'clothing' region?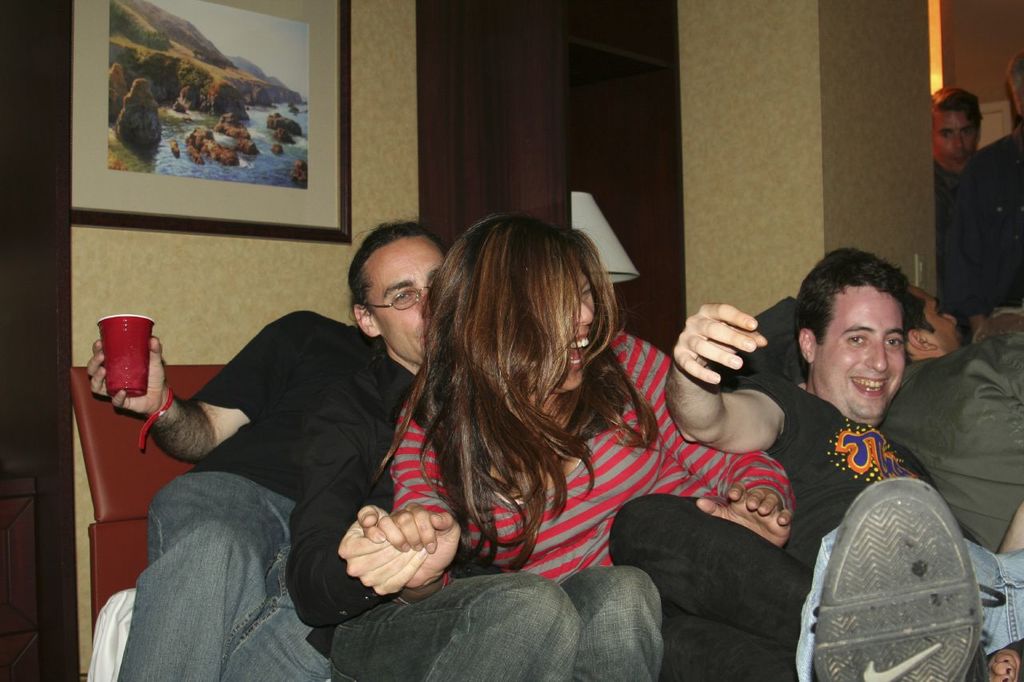
locate(107, 263, 419, 651)
